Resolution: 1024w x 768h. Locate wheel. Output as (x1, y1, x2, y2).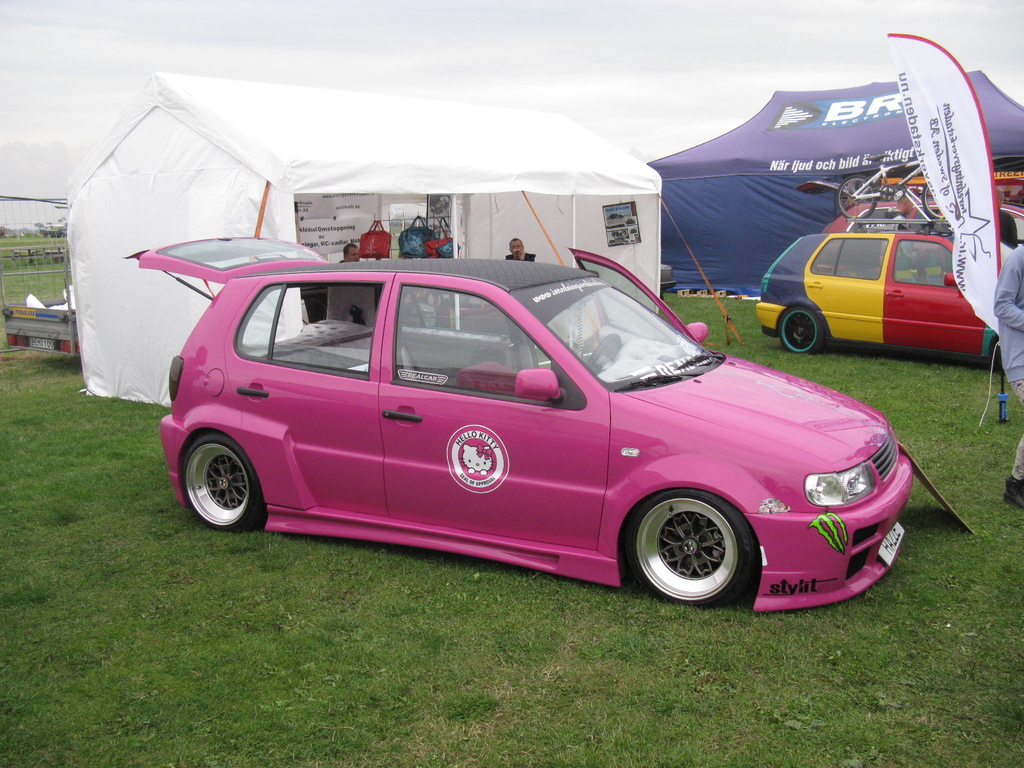
(180, 431, 260, 531).
